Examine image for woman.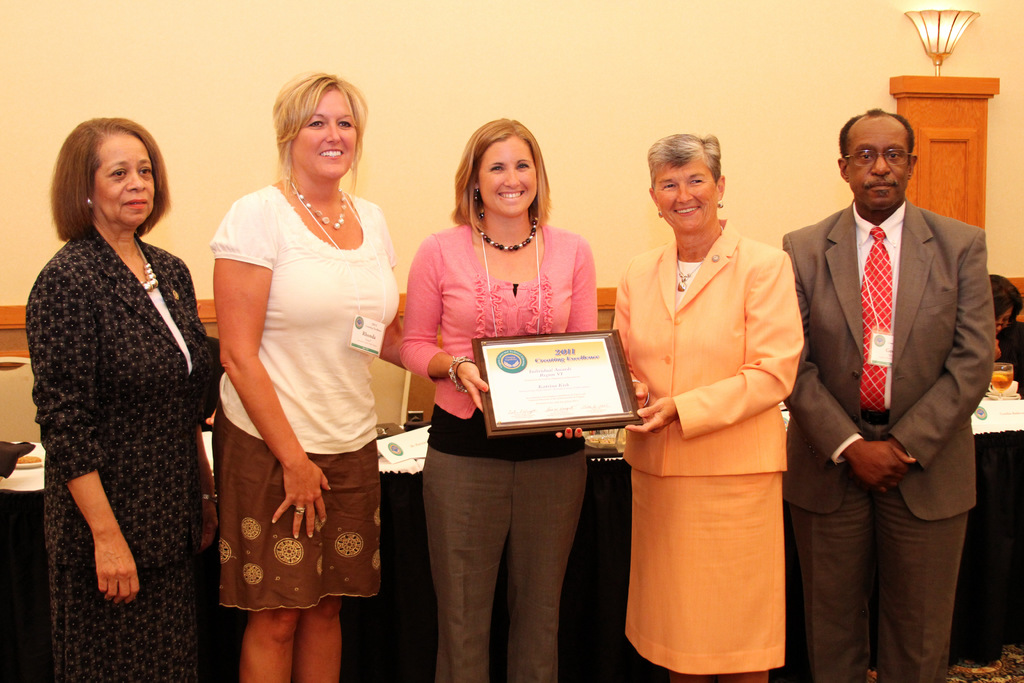
Examination result: Rect(398, 119, 596, 682).
